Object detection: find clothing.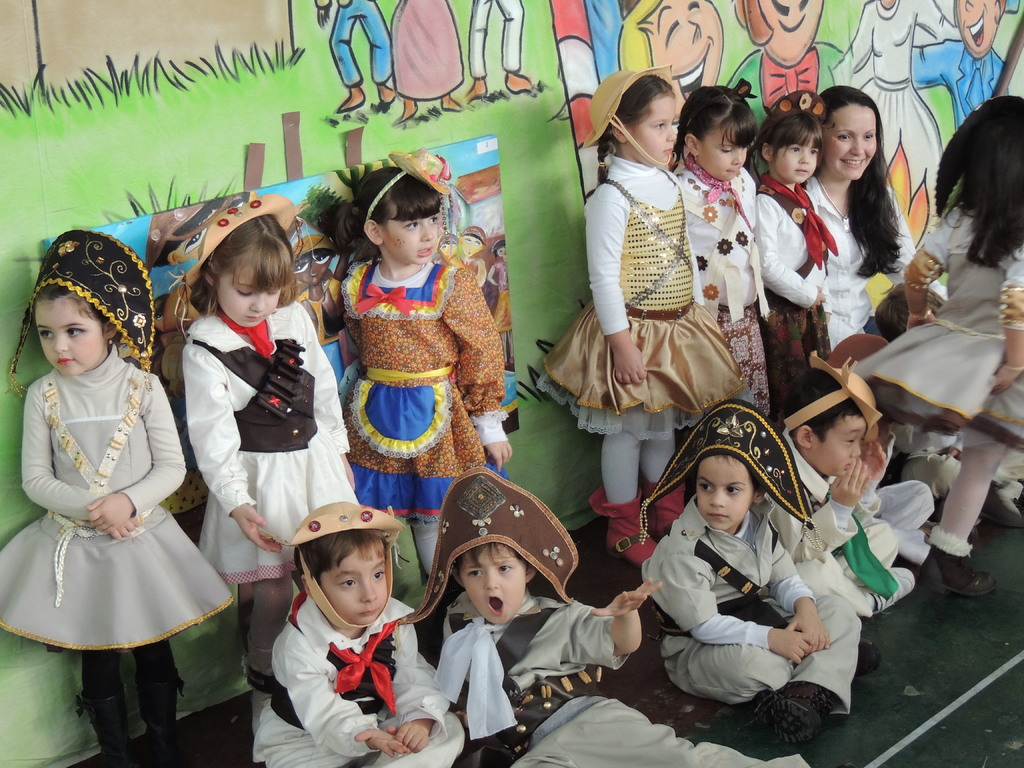
locate(644, 493, 871, 710).
